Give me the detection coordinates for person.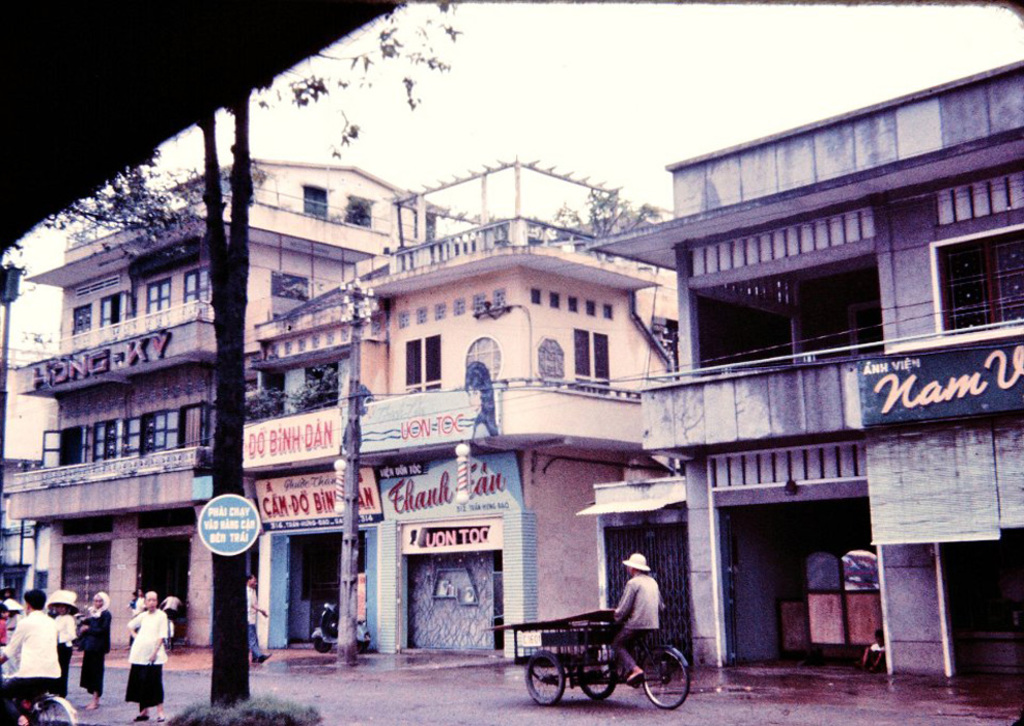
<box>240,573,267,662</box>.
